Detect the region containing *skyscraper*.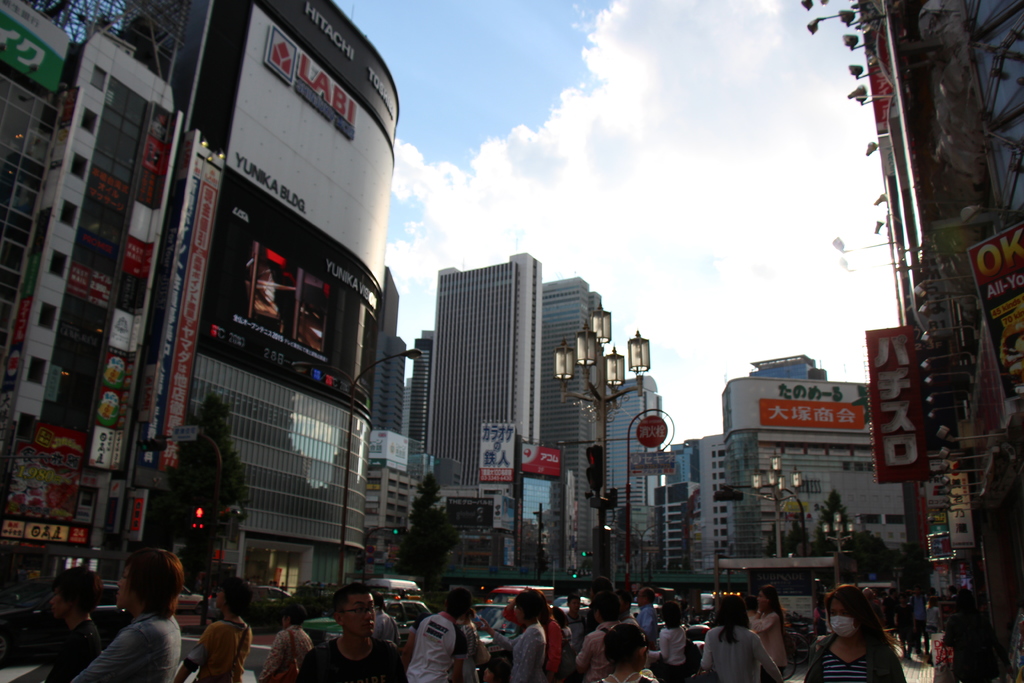
[x1=537, y1=283, x2=621, y2=525].
